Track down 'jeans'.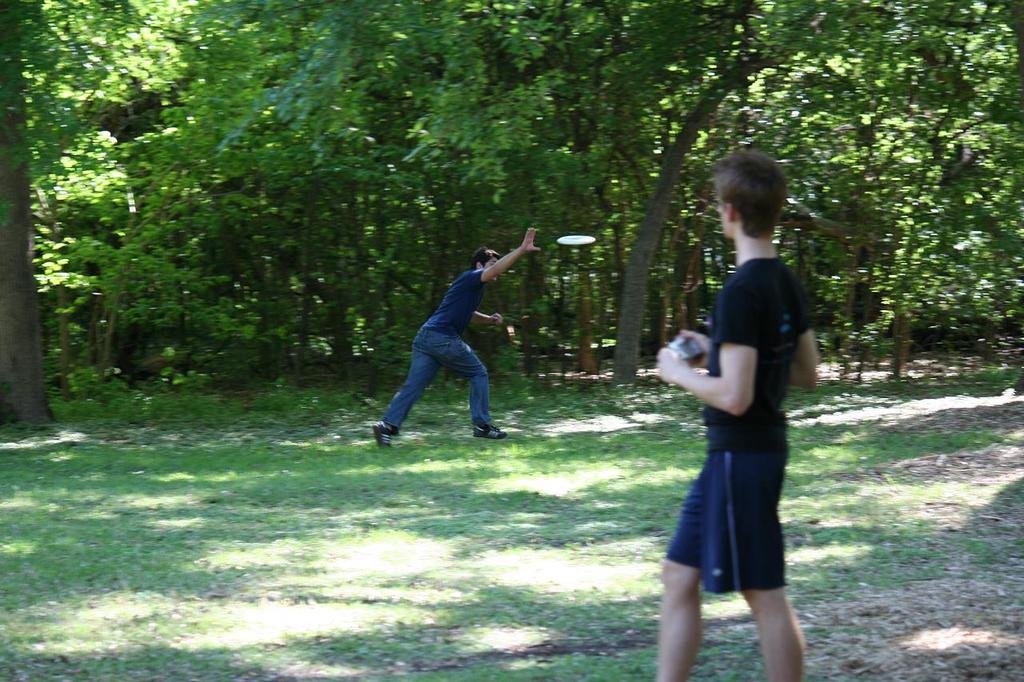
Tracked to BBox(381, 335, 495, 441).
